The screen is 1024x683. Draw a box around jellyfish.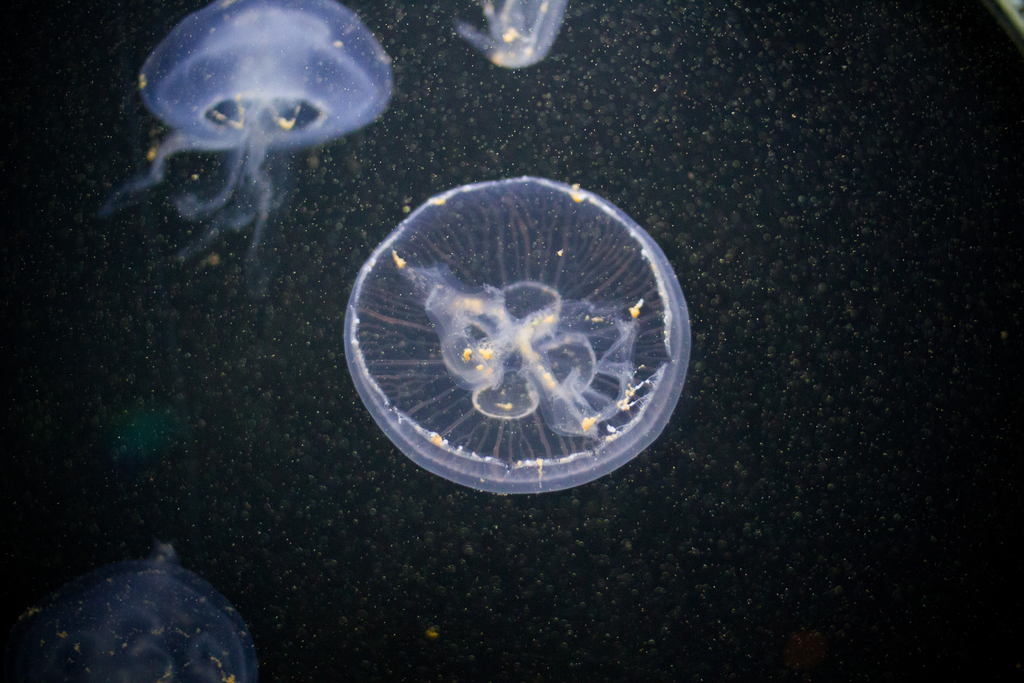
crop(330, 177, 697, 493).
